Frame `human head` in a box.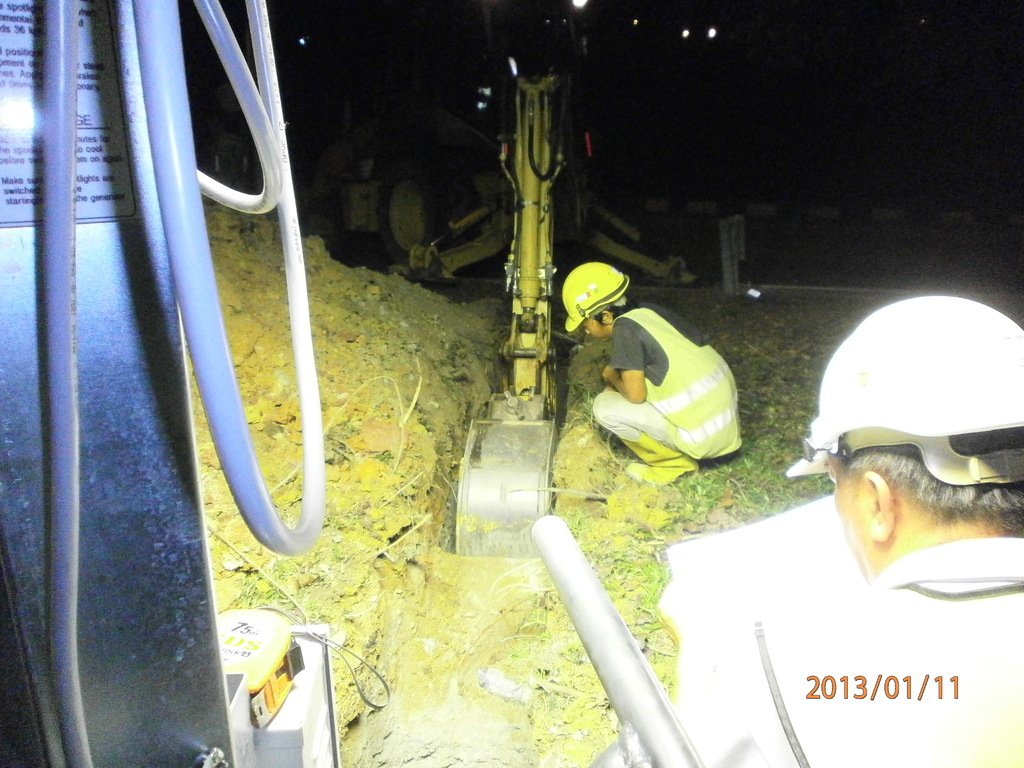
561/258/633/341.
